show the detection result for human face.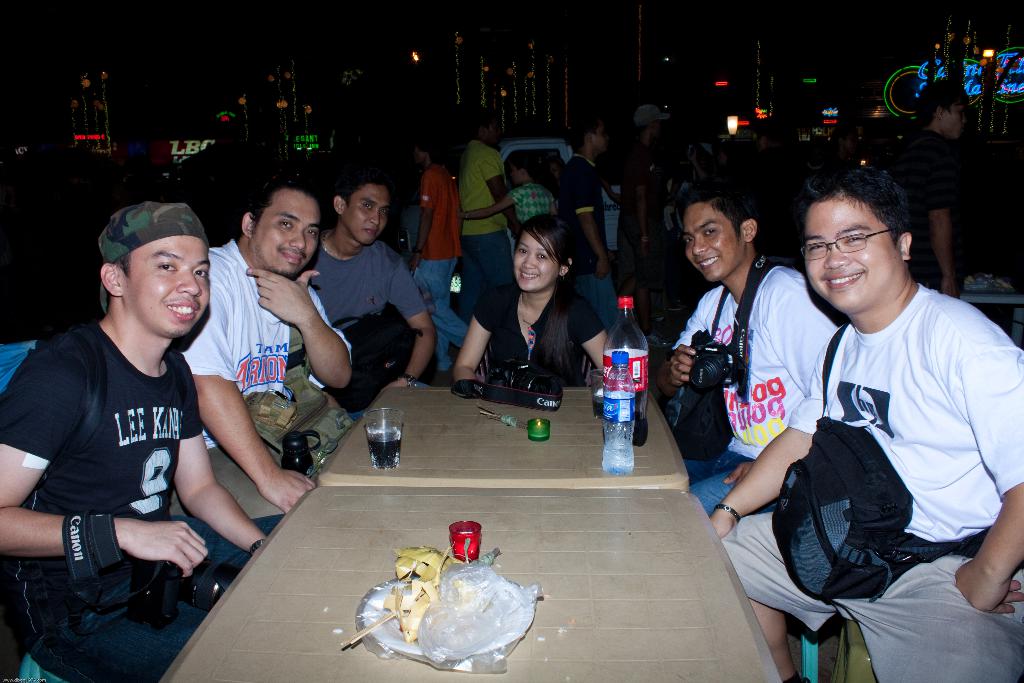
{"left": 341, "top": 185, "right": 392, "bottom": 249}.
